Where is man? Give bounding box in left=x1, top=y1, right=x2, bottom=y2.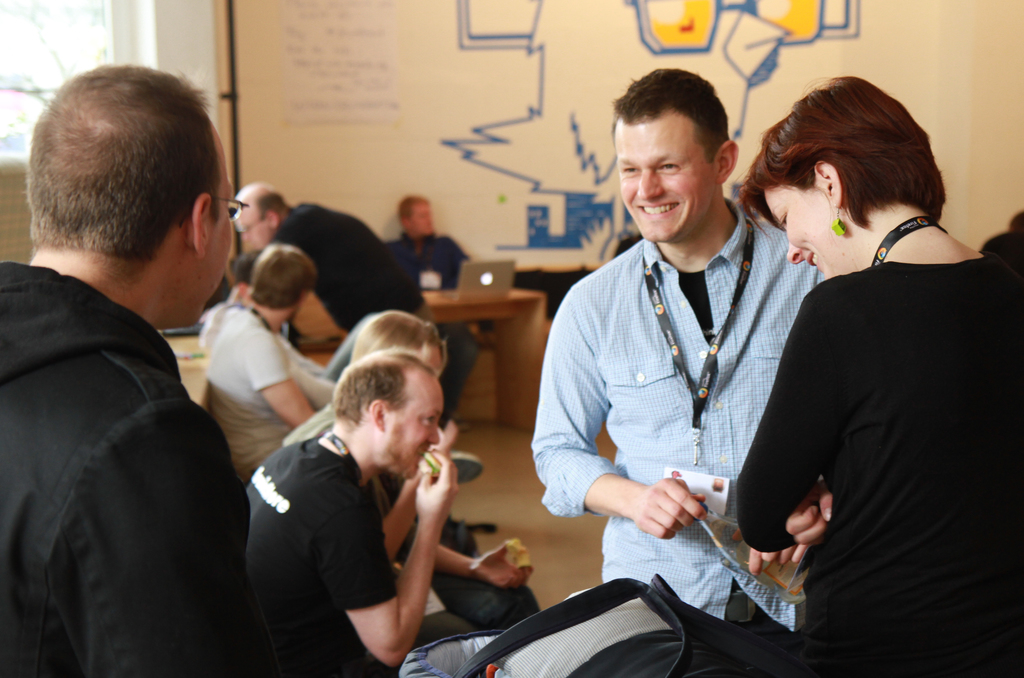
left=380, top=184, right=492, bottom=427.
